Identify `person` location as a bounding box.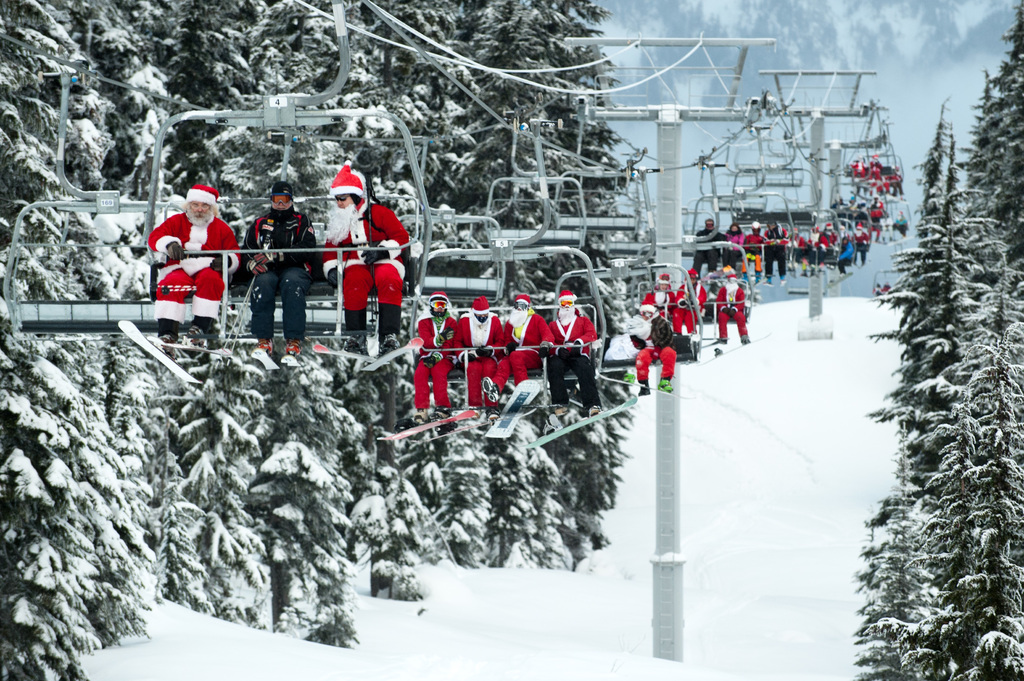
320, 158, 413, 363.
